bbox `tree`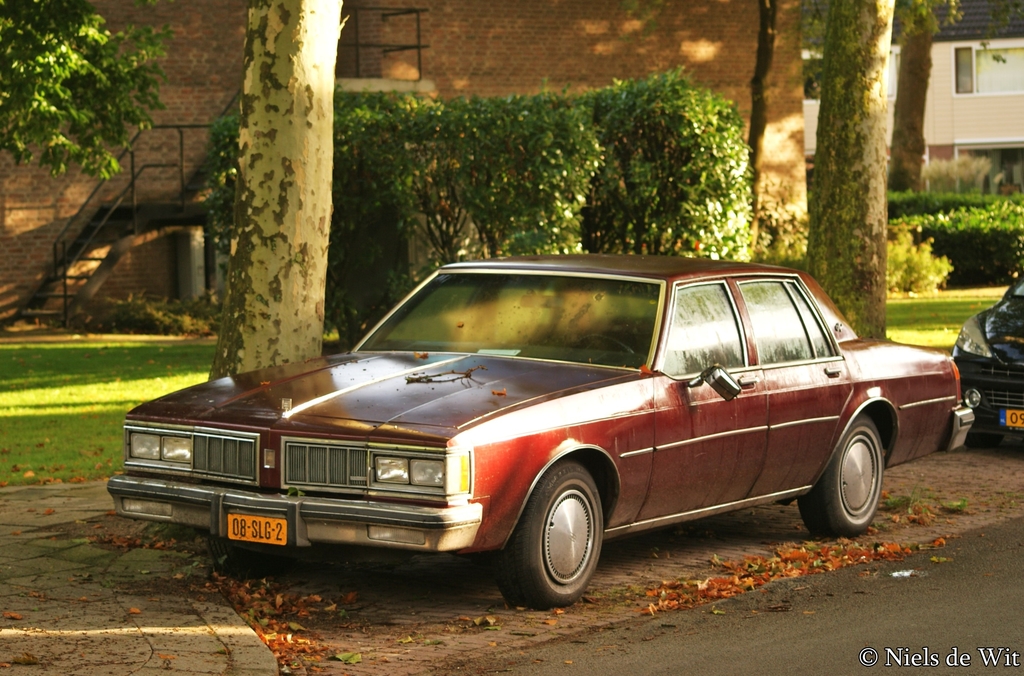
<bbox>207, 0, 348, 379</bbox>
